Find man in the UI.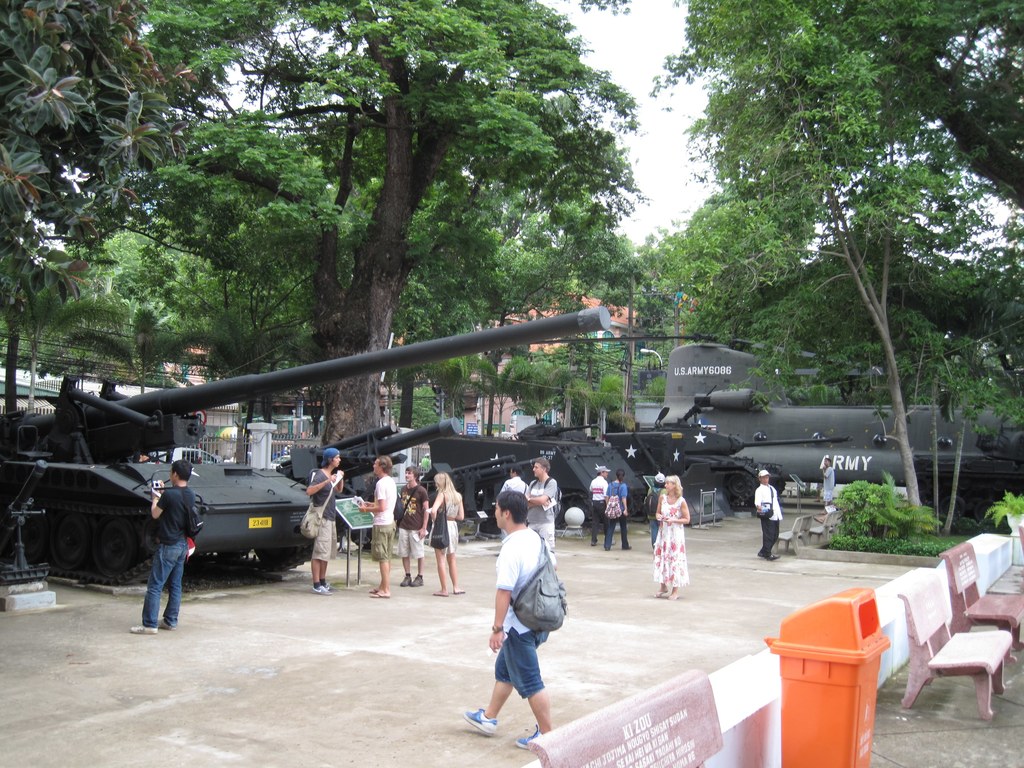
UI element at [x1=476, y1=502, x2=567, y2=742].
